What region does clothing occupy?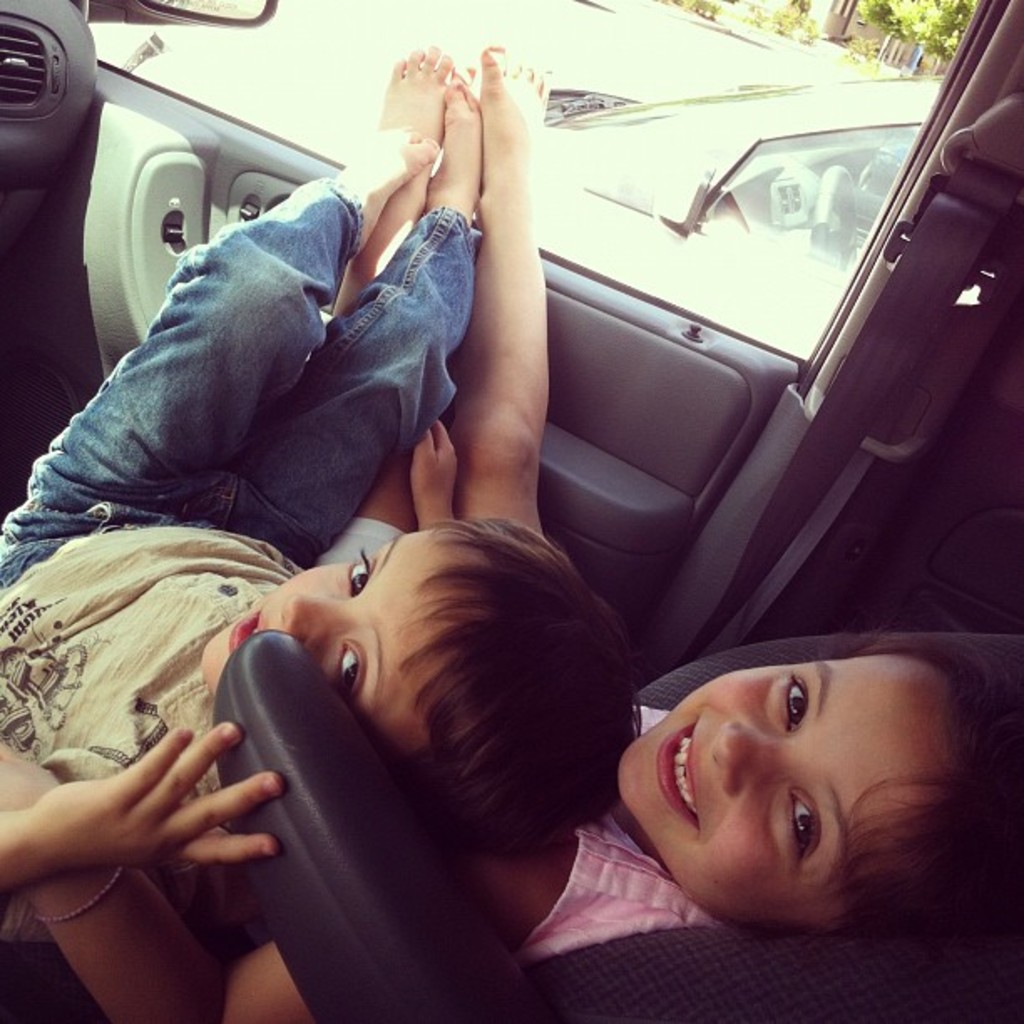
<region>0, 177, 490, 857</region>.
